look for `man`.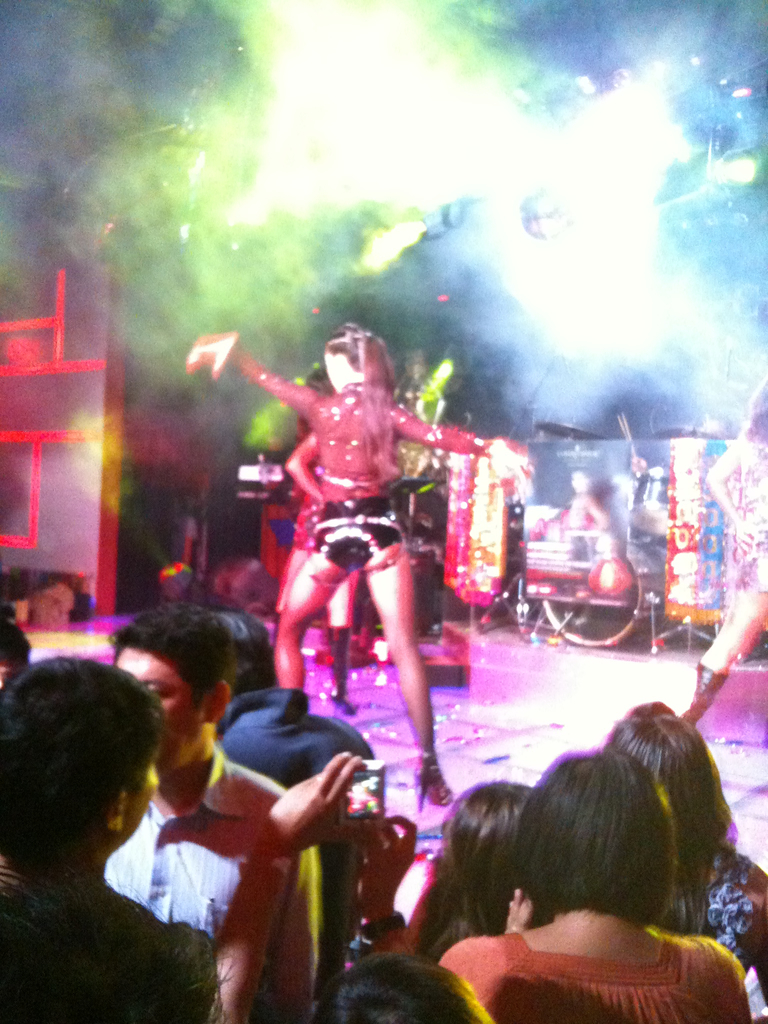
Found: {"x1": 95, "y1": 599, "x2": 310, "y2": 1022}.
